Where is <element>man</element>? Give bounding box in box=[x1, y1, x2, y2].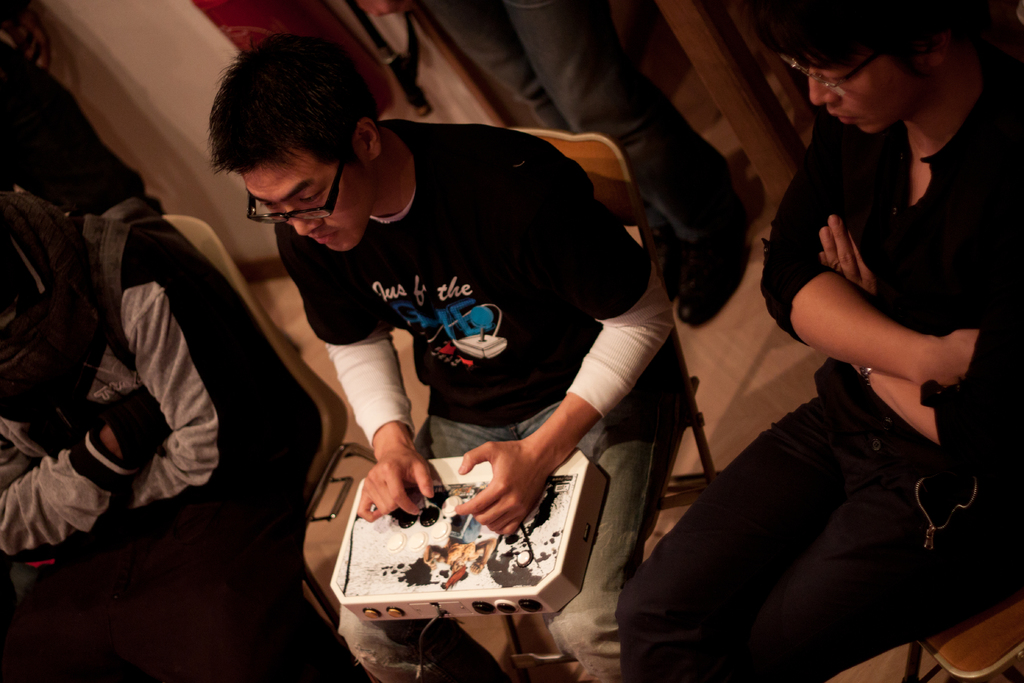
box=[208, 33, 691, 682].
